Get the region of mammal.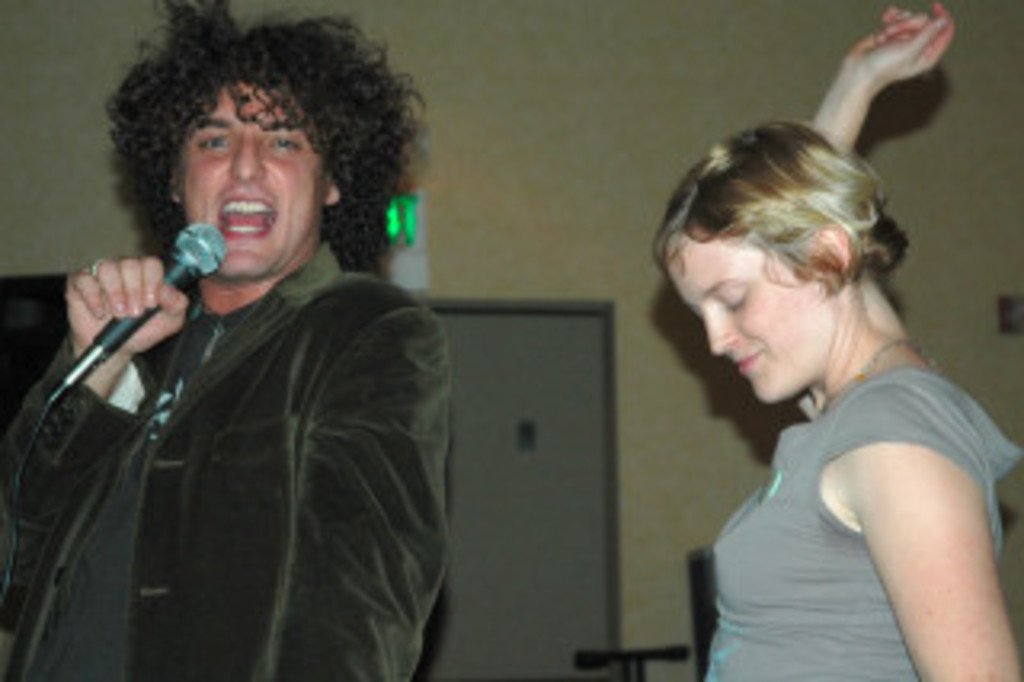
[653,0,1021,679].
